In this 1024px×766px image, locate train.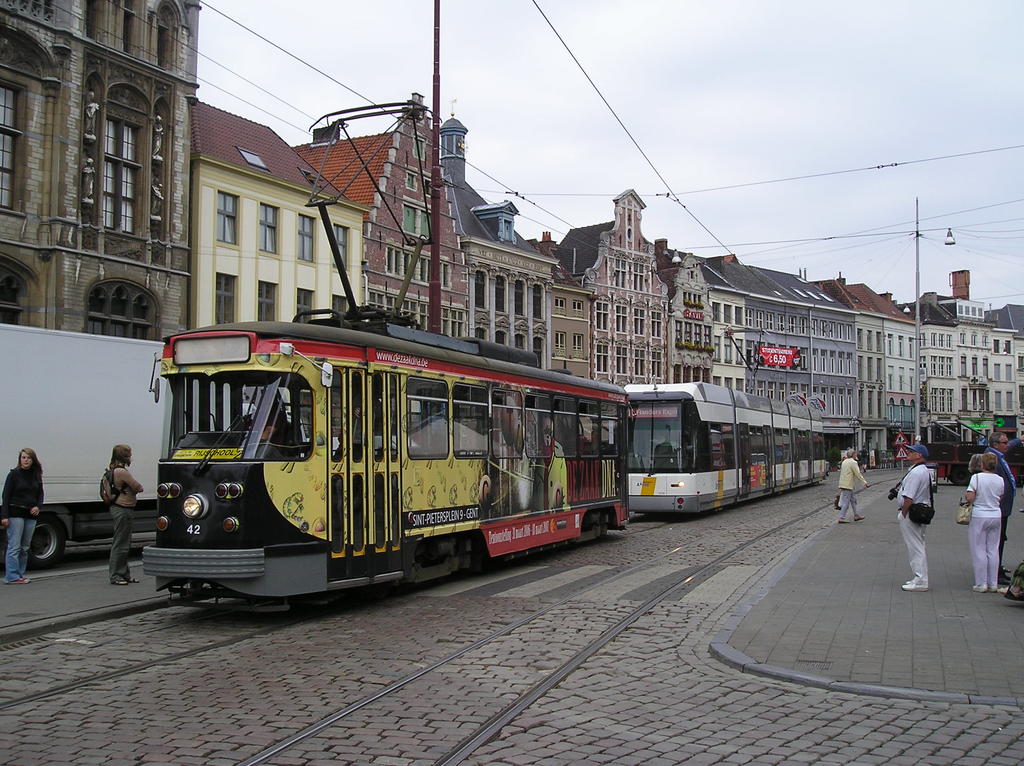
Bounding box: bbox(628, 323, 831, 518).
